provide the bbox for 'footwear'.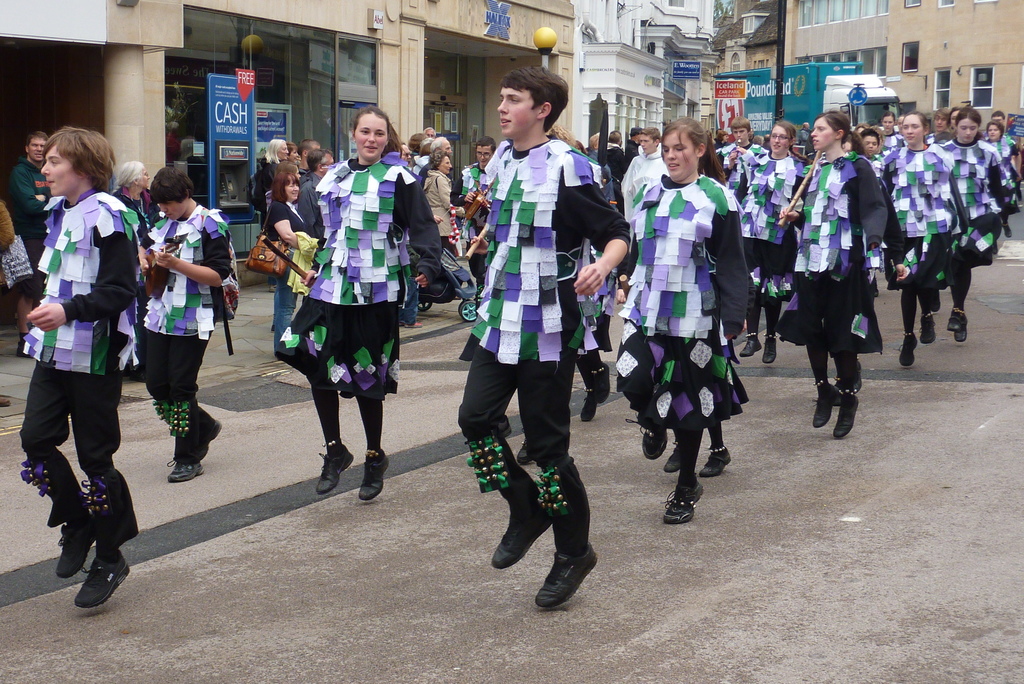
(x1=596, y1=363, x2=609, y2=403).
